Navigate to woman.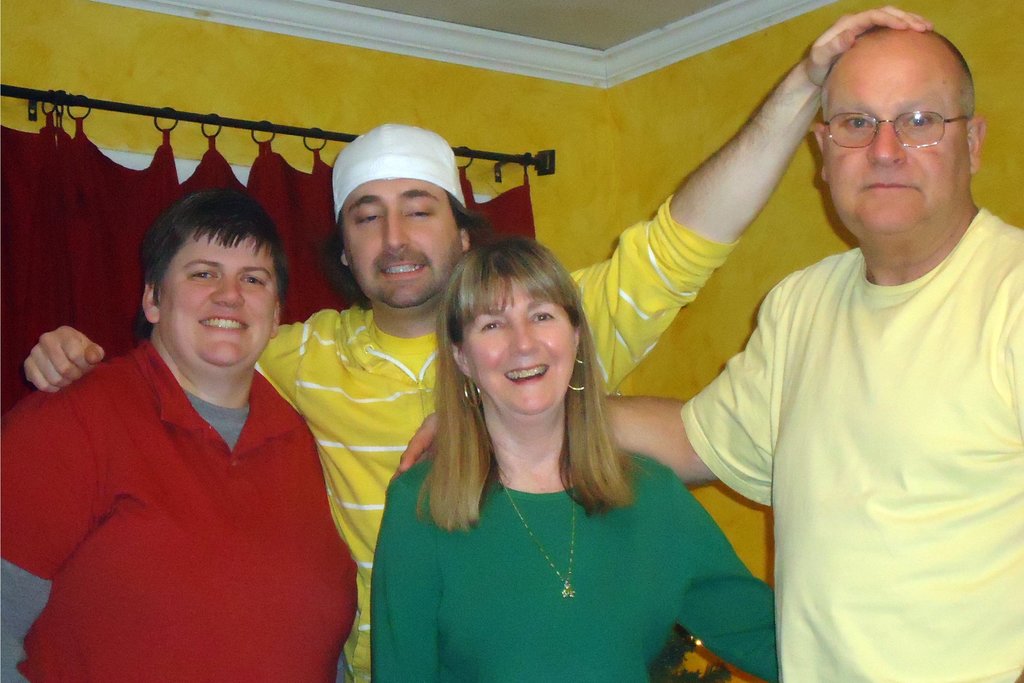
Navigation target: (x1=367, y1=208, x2=746, y2=674).
